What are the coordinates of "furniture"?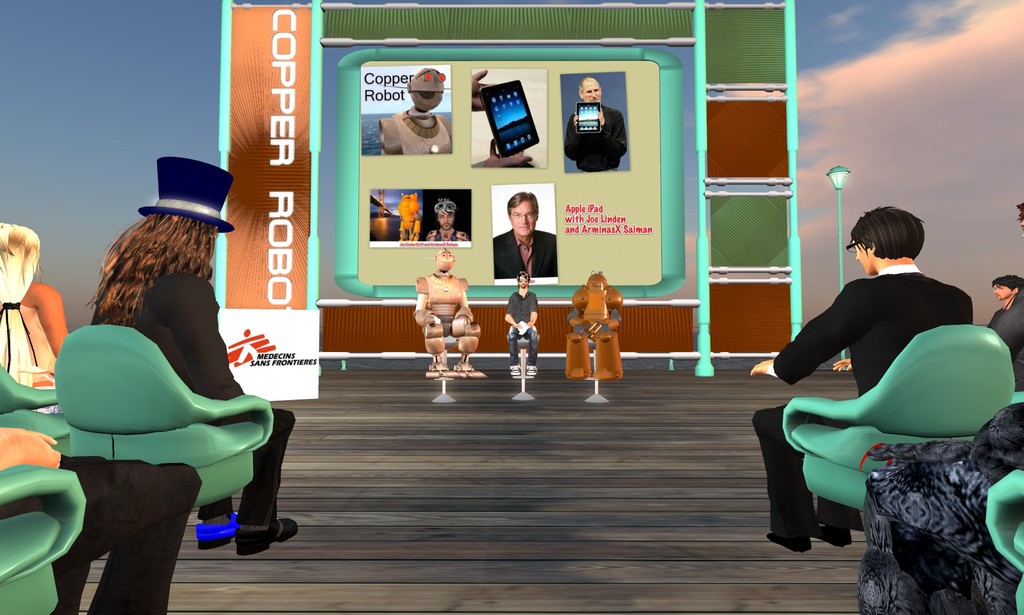
detection(0, 364, 74, 459).
